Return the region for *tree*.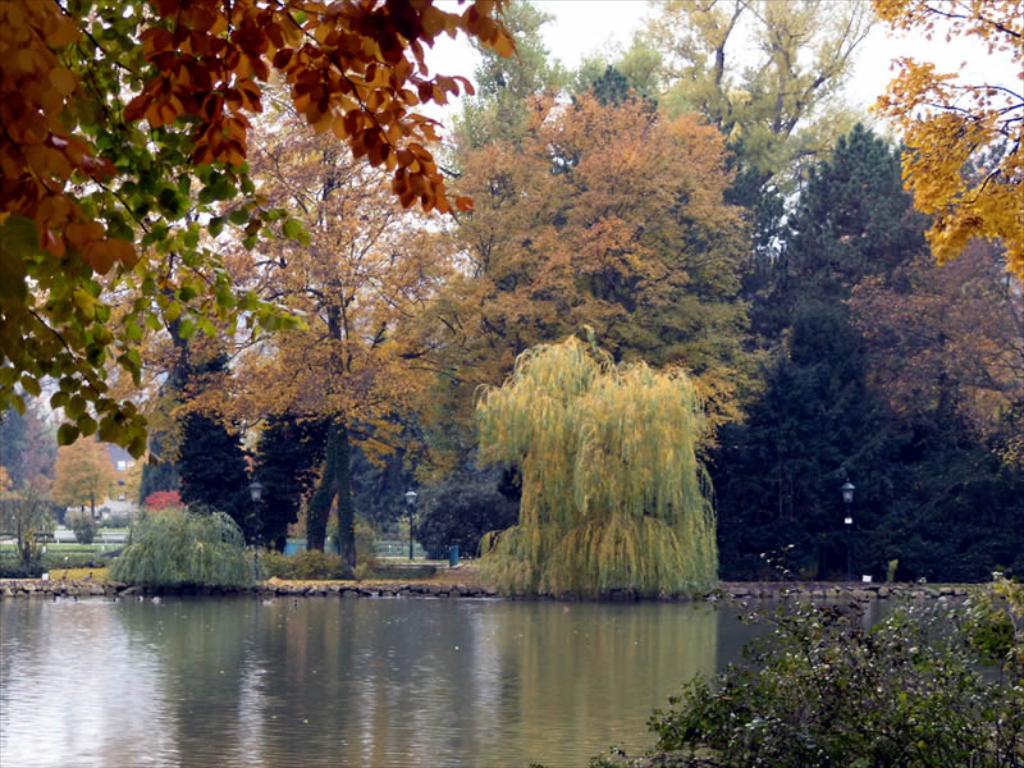
rect(406, 472, 535, 590).
